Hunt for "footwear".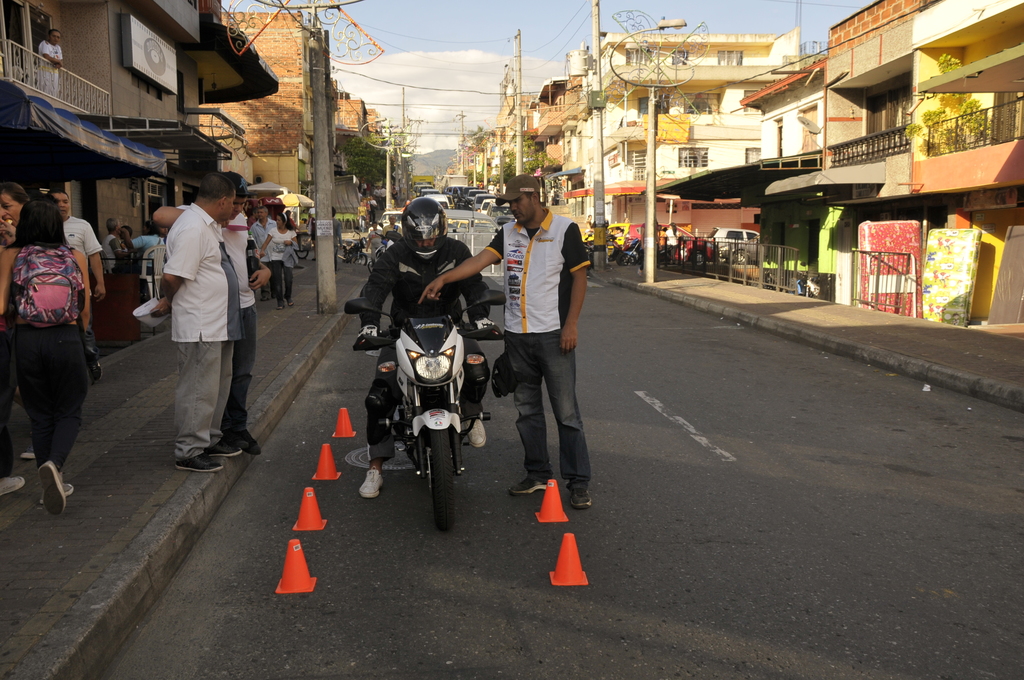
Hunted down at <box>262,296,271,300</box>.
